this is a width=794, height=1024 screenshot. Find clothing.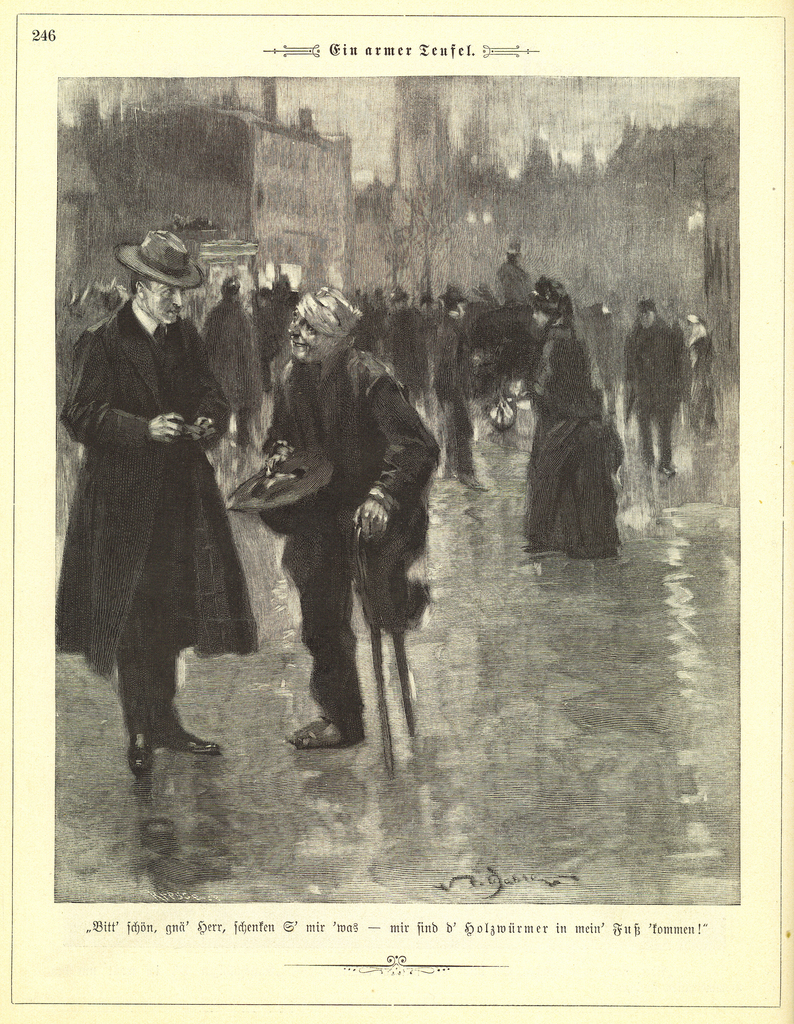
Bounding box: (x1=535, y1=333, x2=624, y2=555).
